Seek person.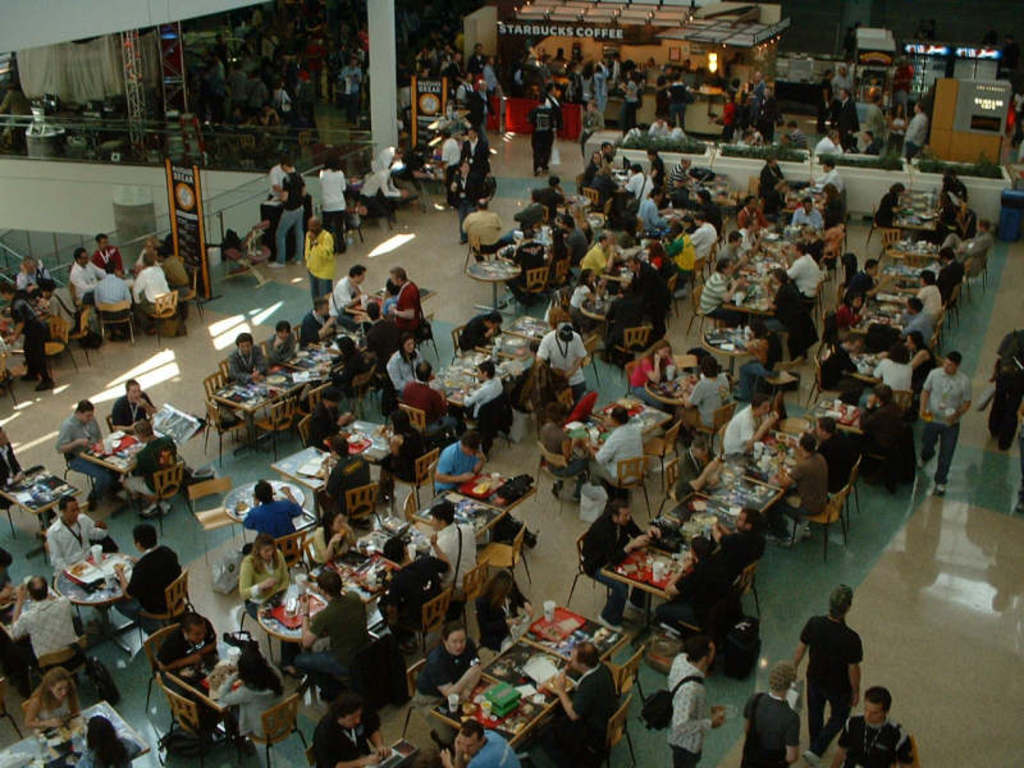
{"left": 150, "top": 609, "right": 221, "bottom": 737}.
